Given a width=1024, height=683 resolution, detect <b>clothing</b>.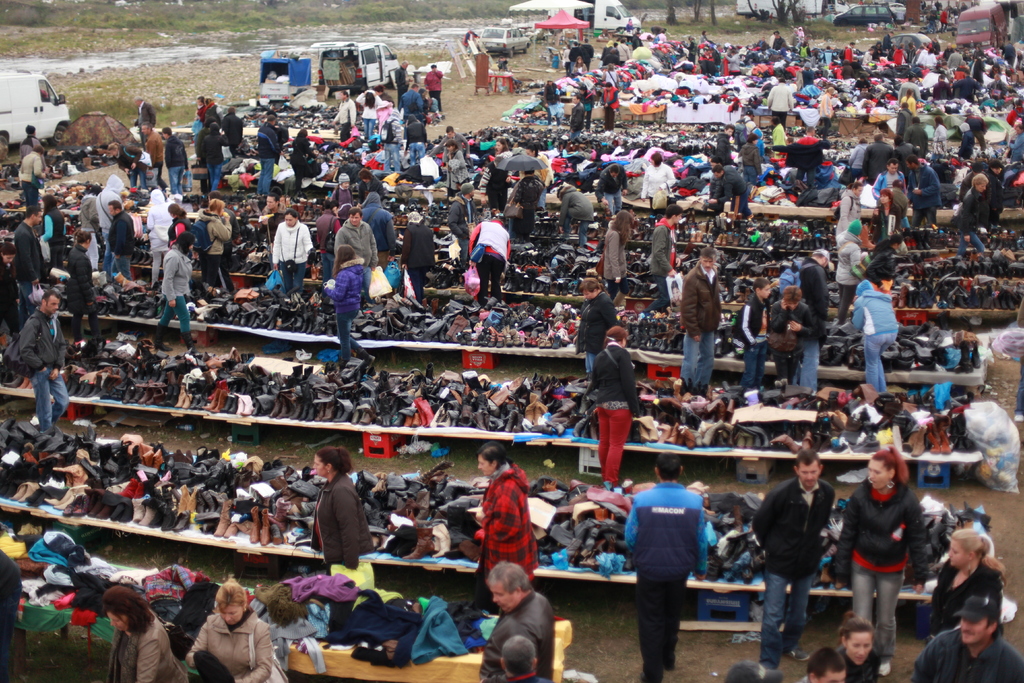
locate(9, 227, 43, 334).
